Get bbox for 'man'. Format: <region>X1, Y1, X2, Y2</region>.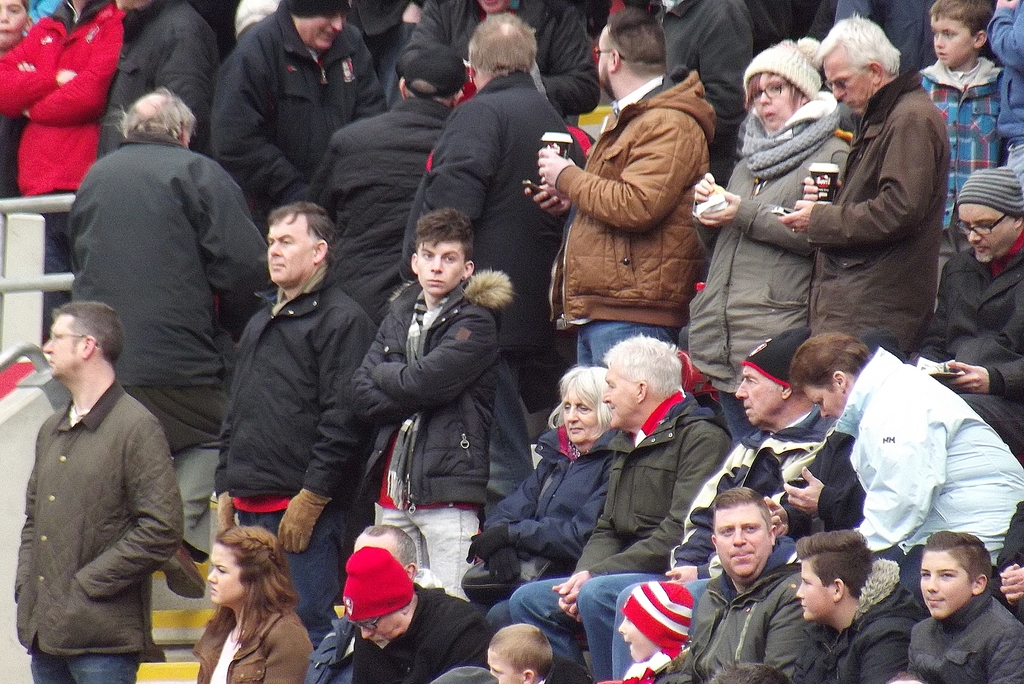
<region>346, 542, 499, 683</region>.
